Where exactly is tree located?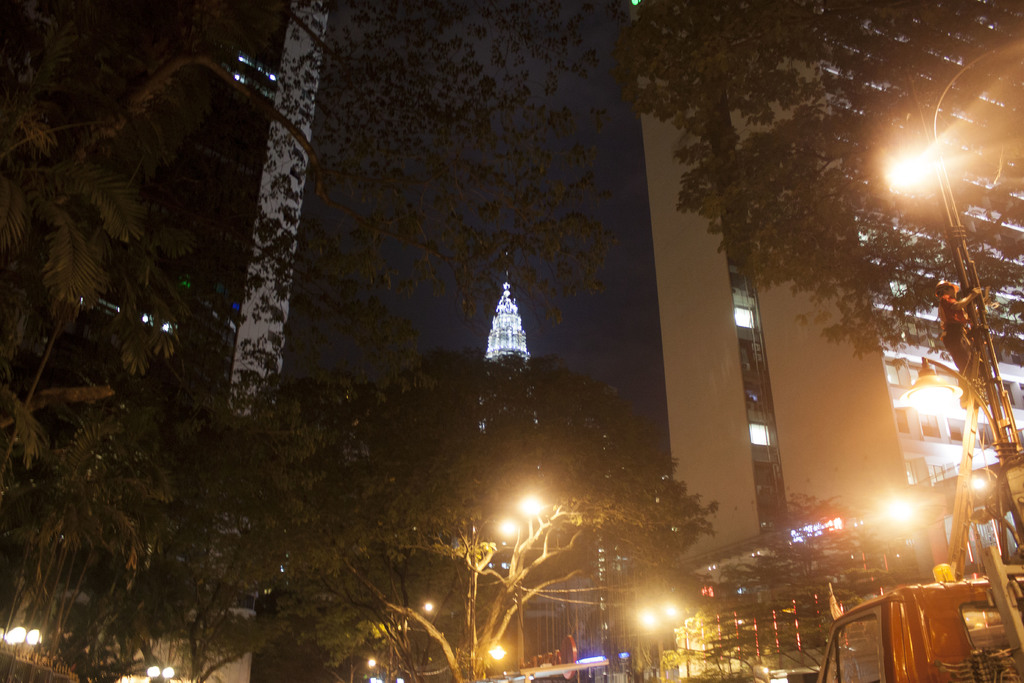
Its bounding box is box(130, 325, 438, 682).
